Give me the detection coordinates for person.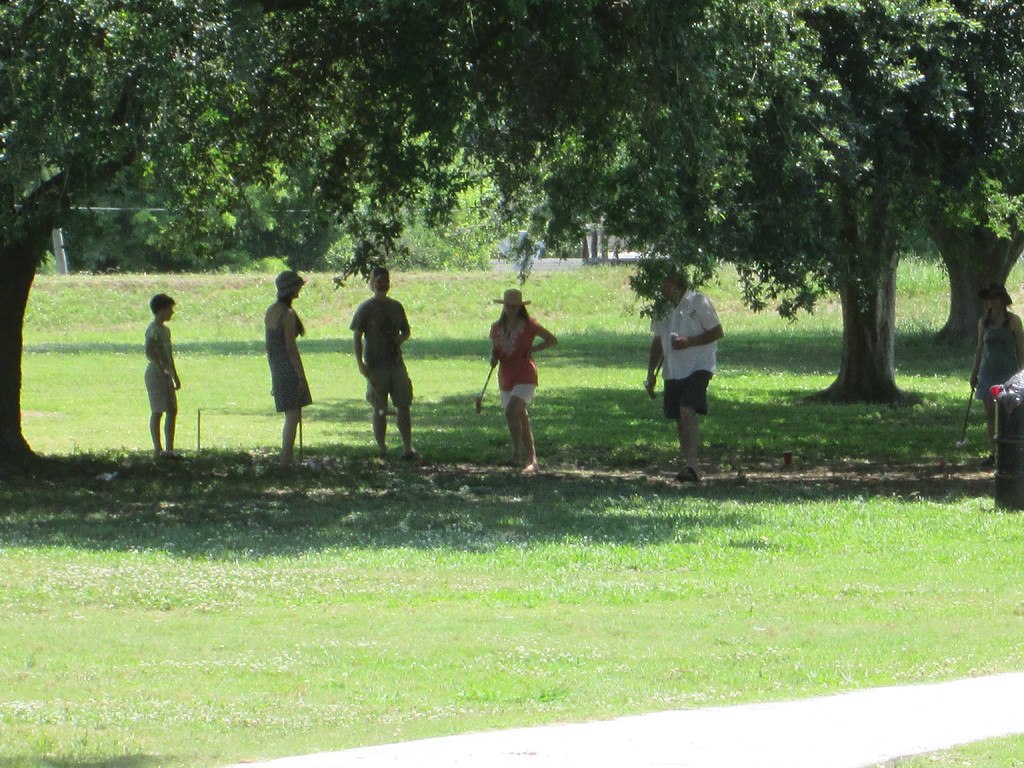
650/278/733/476.
